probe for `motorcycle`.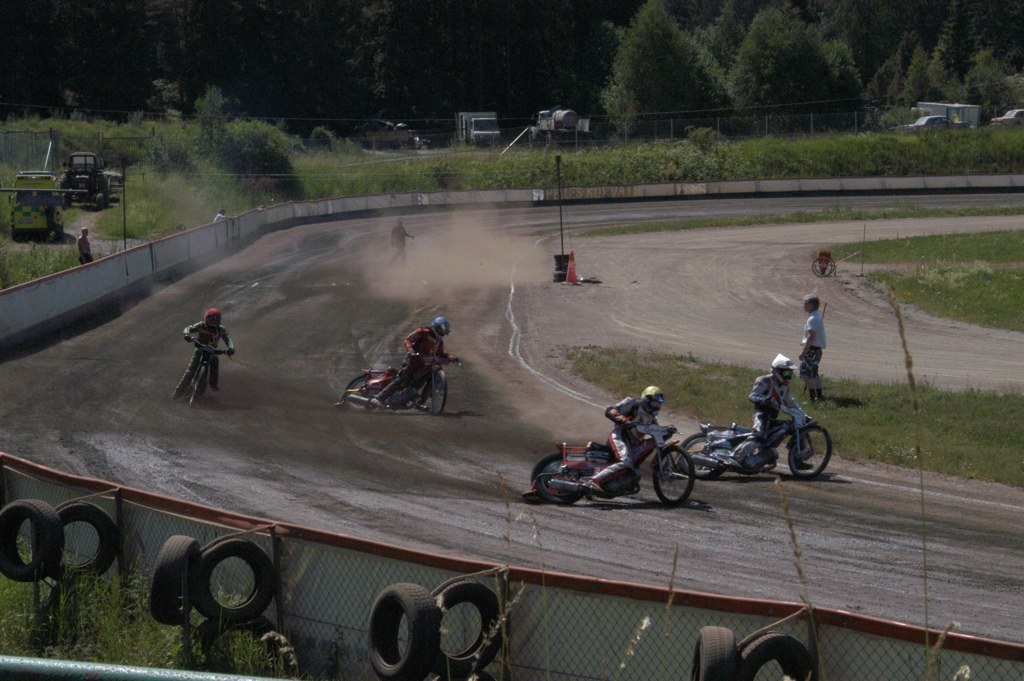
Probe result: 533,412,692,507.
